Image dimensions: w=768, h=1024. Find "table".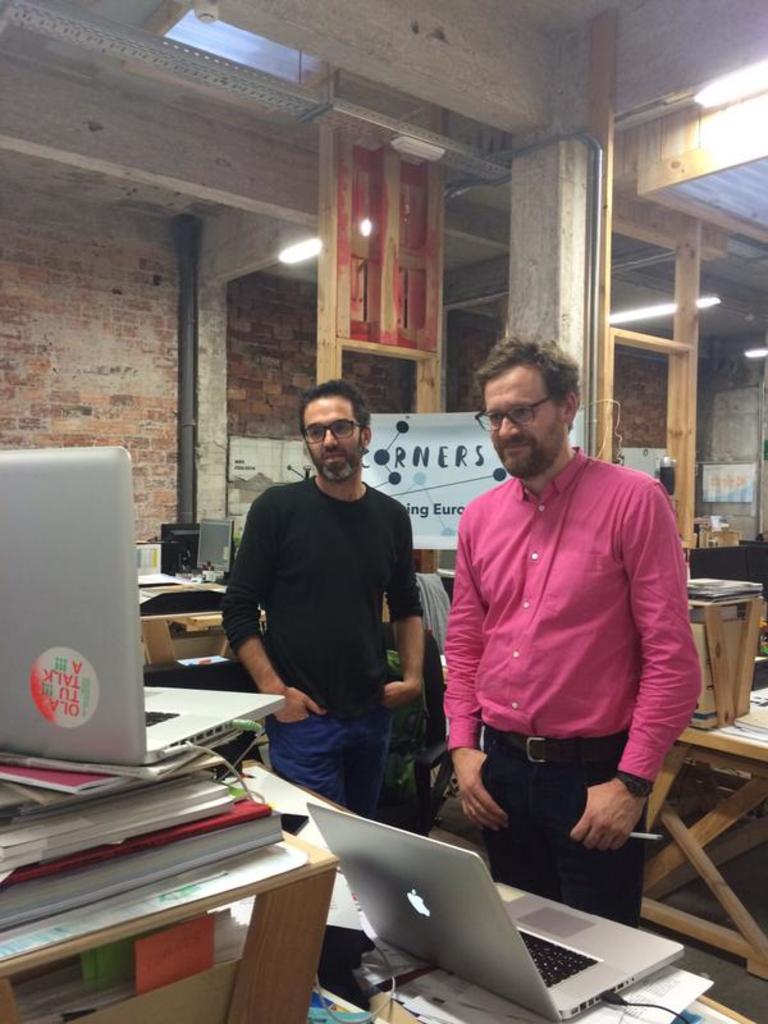
BBox(645, 673, 767, 980).
